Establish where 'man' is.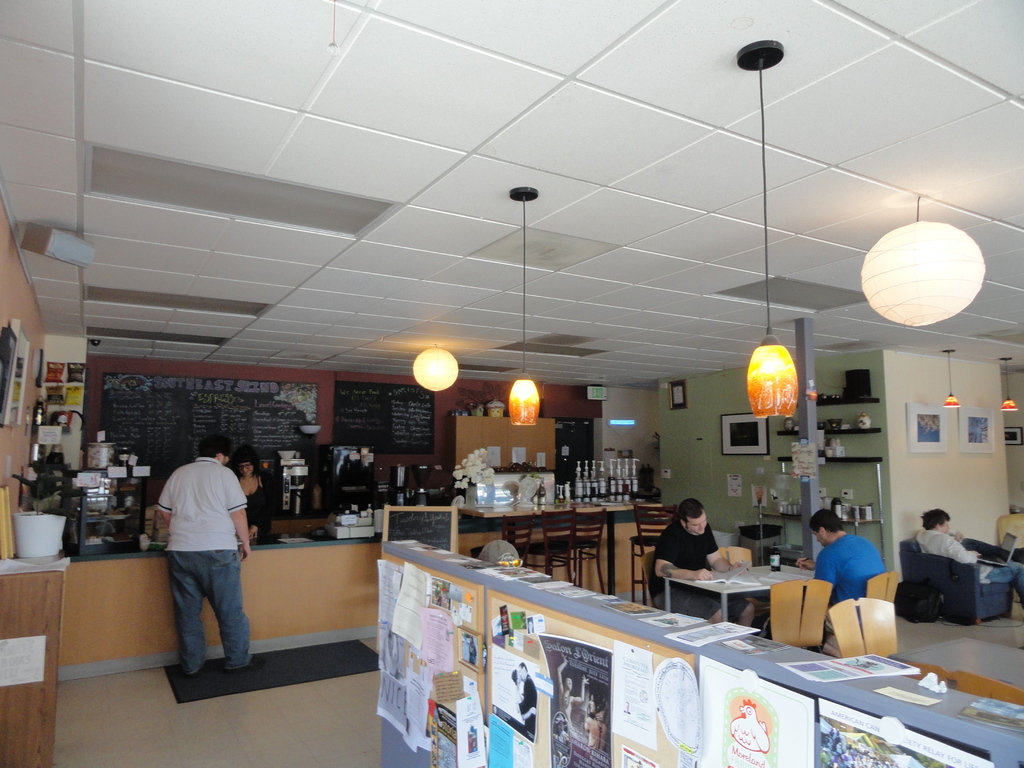
Established at l=144, t=436, r=255, b=691.
